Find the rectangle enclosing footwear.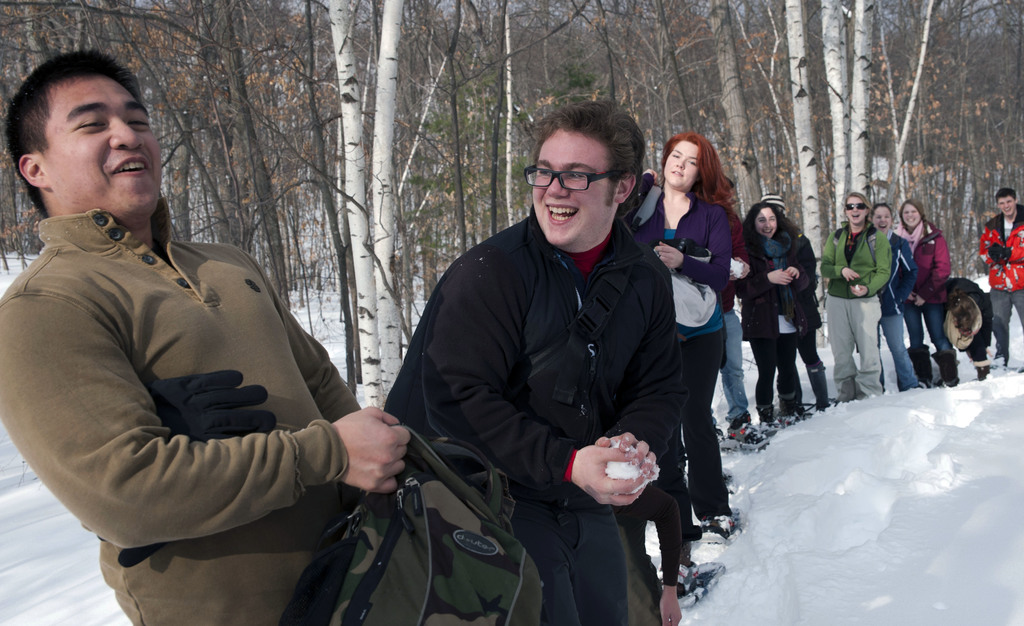
bbox=[727, 416, 764, 447].
